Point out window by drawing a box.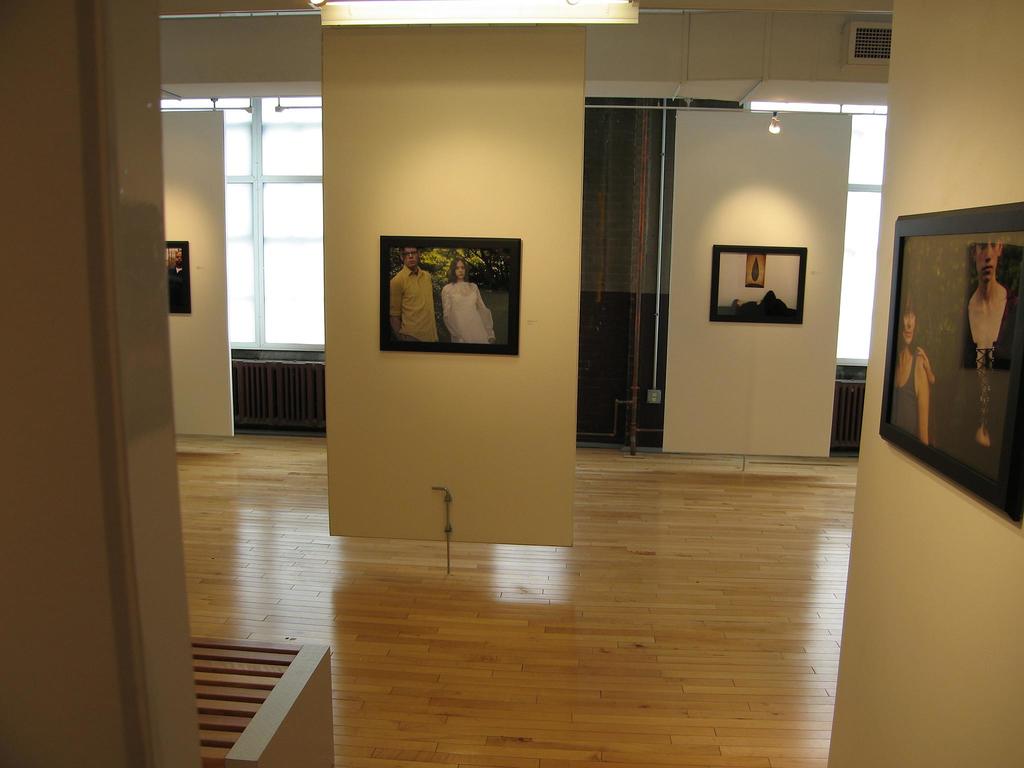
detection(154, 99, 328, 351).
